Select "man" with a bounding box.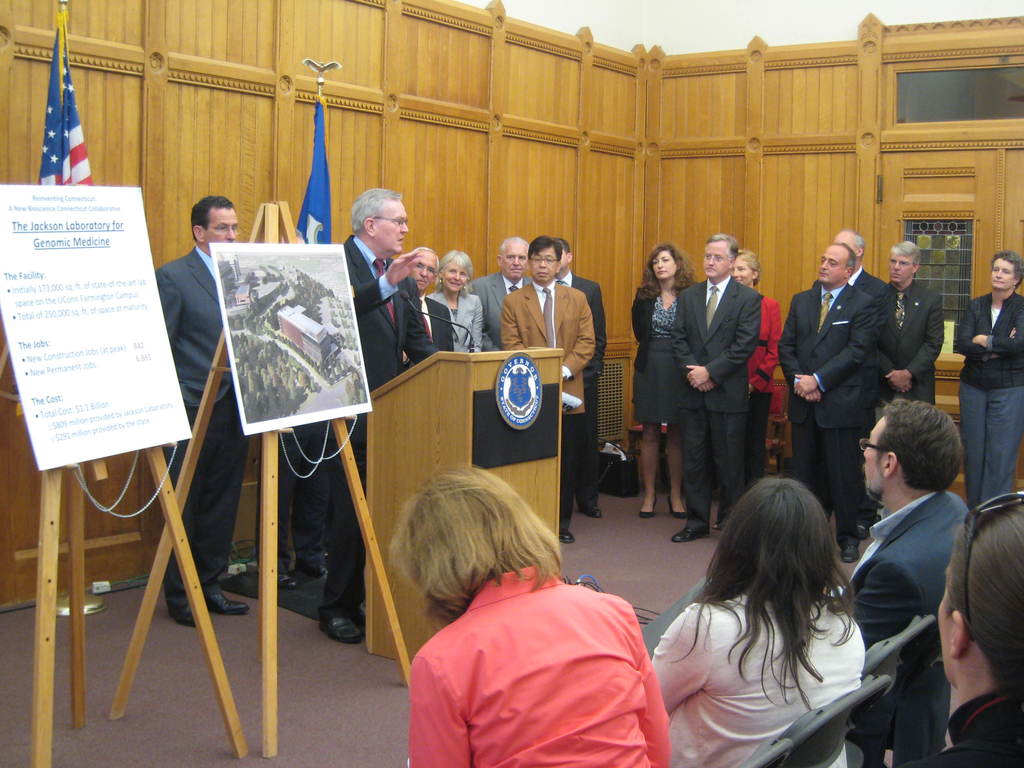
region(886, 239, 948, 404).
